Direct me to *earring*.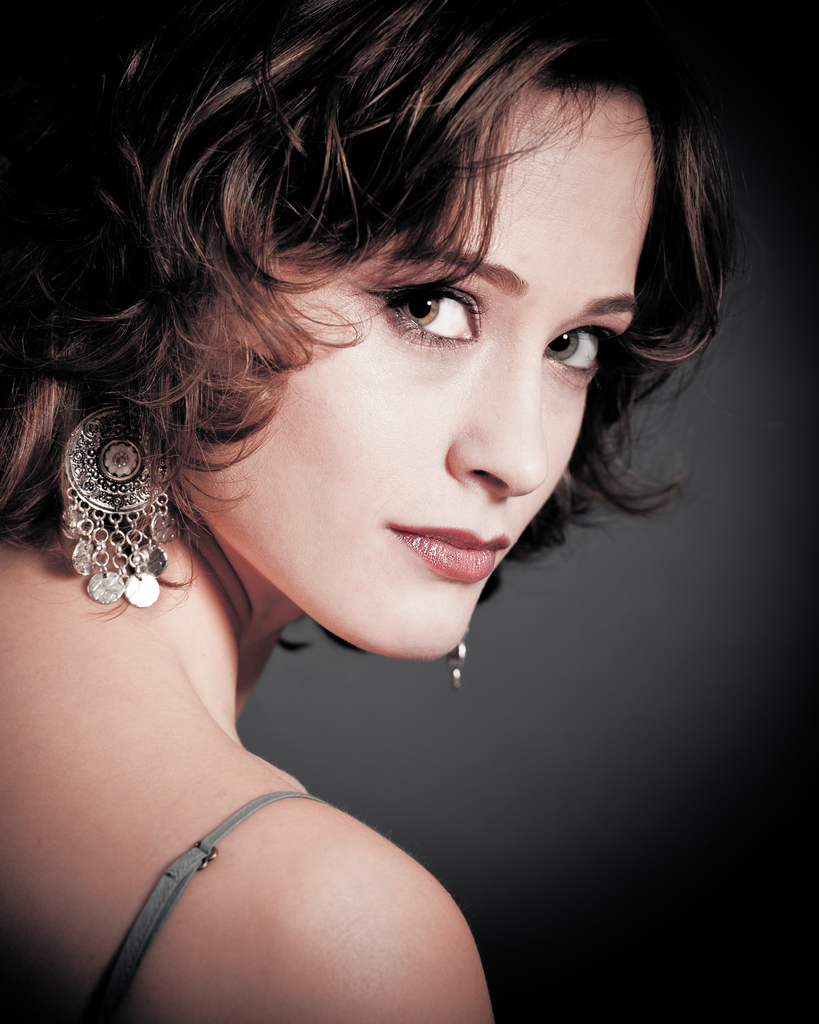
Direction: <box>52,397,182,611</box>.
